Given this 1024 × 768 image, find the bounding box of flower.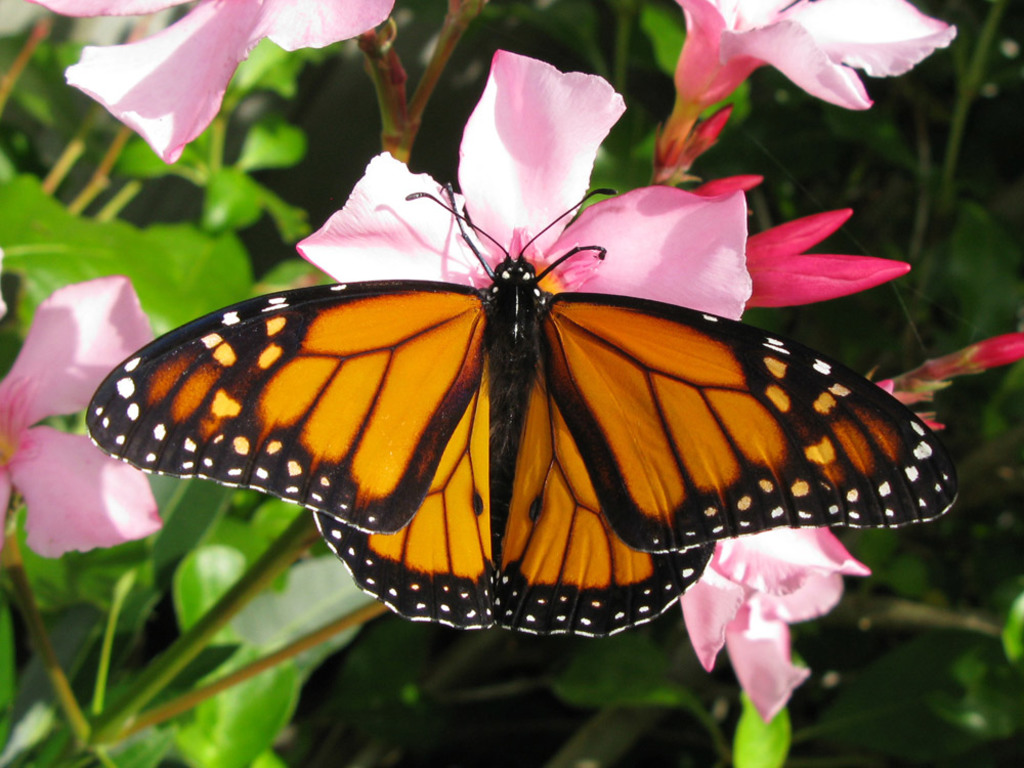
bbox(675, 174, 767, 208).
